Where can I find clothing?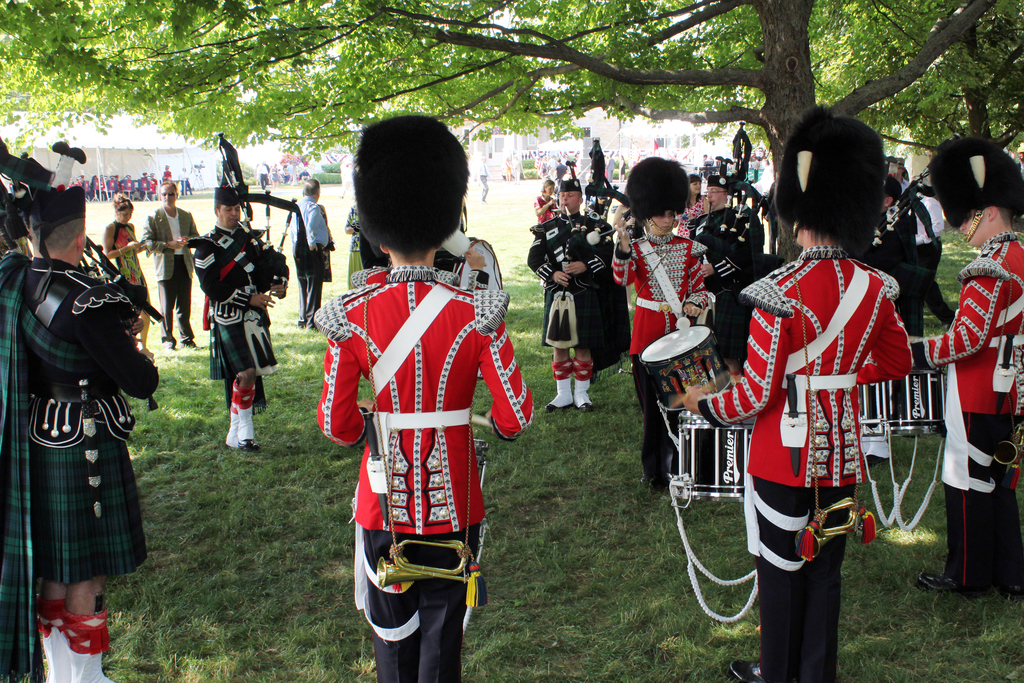
You can find it at <box>687,204,765,365</box>.
